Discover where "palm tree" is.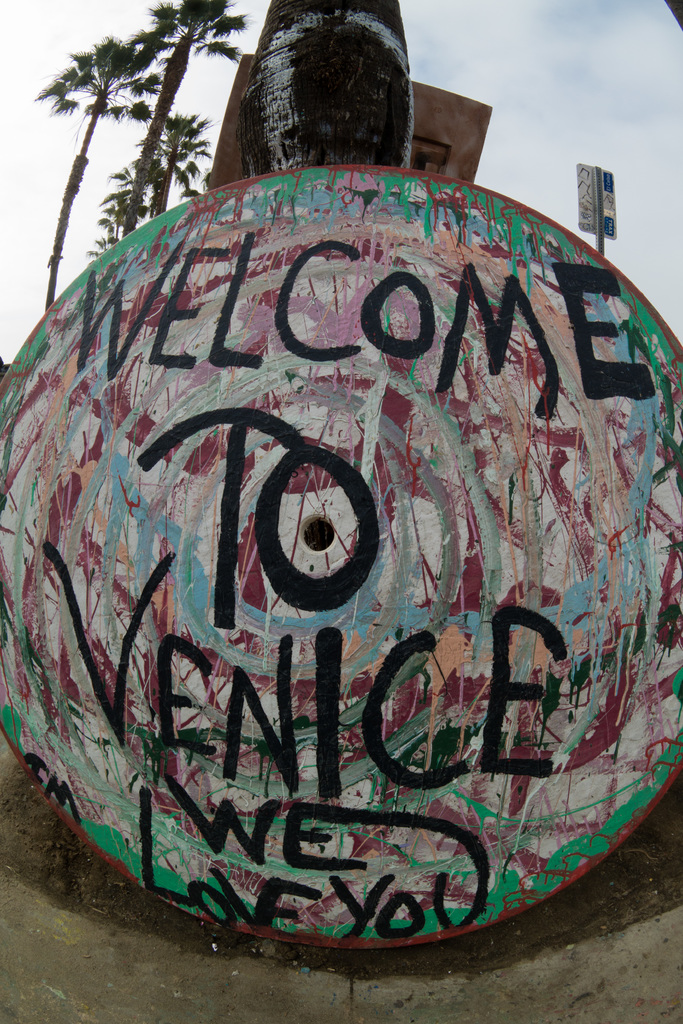
Discovered at 25/35/142/293.
